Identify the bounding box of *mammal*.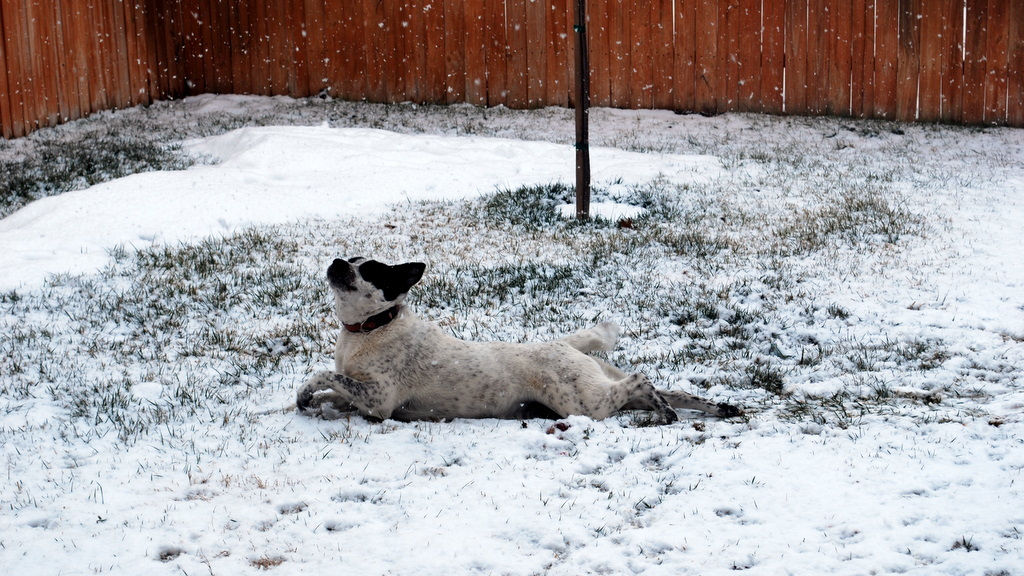
<region>258, 248, 664, 405</region>.
